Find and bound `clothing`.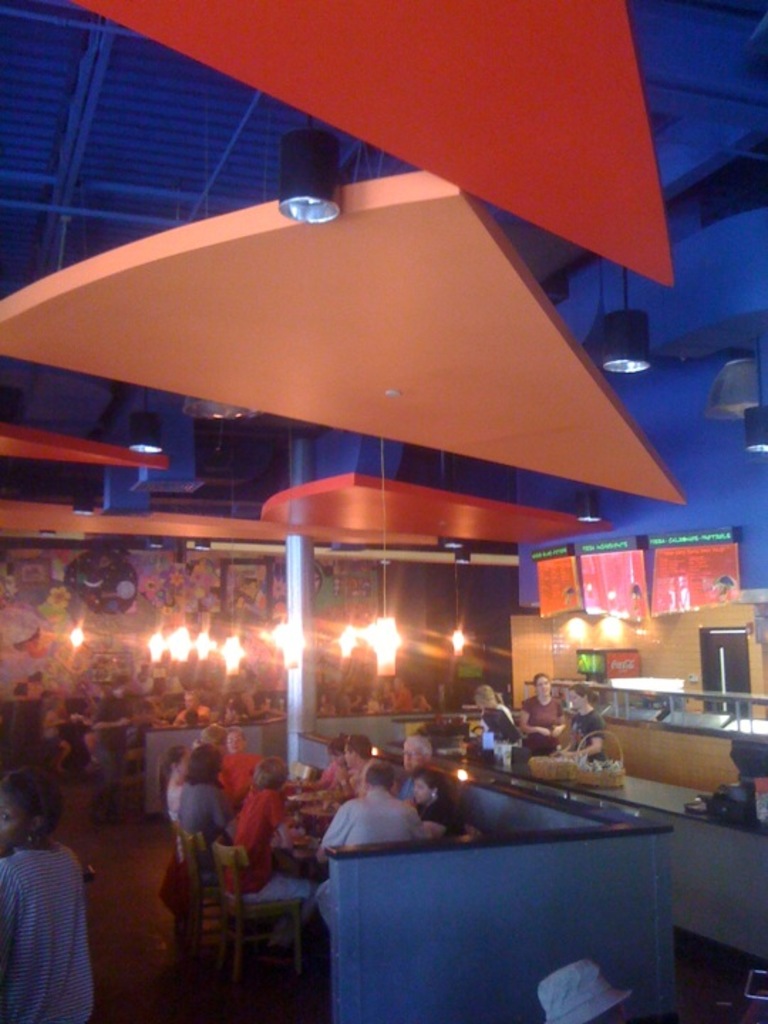
Bound: [x1=0, y1=811, x2=87, y2=1008].
